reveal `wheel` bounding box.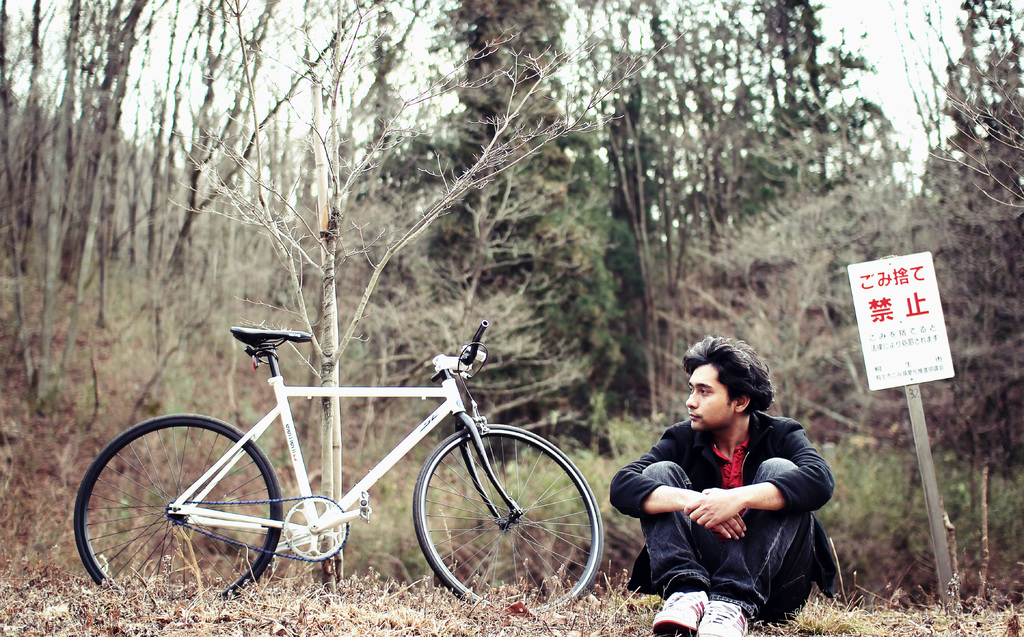
Revealed: BBox(68, 416, 289, 602).
